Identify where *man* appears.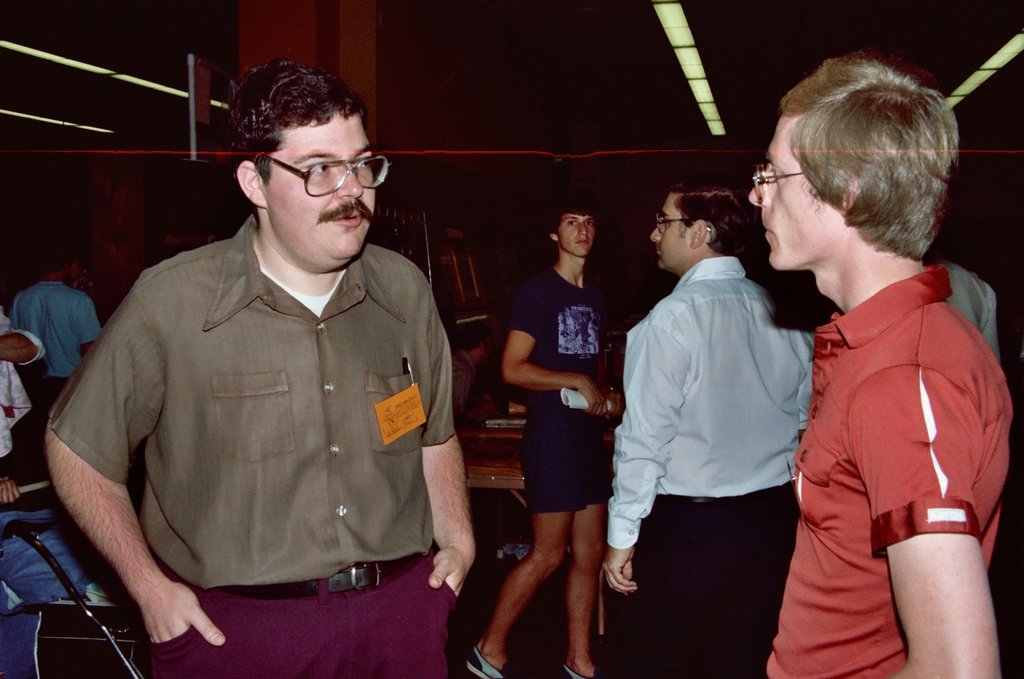
Appears at left=602, top=170, right=816, bottom=678.
